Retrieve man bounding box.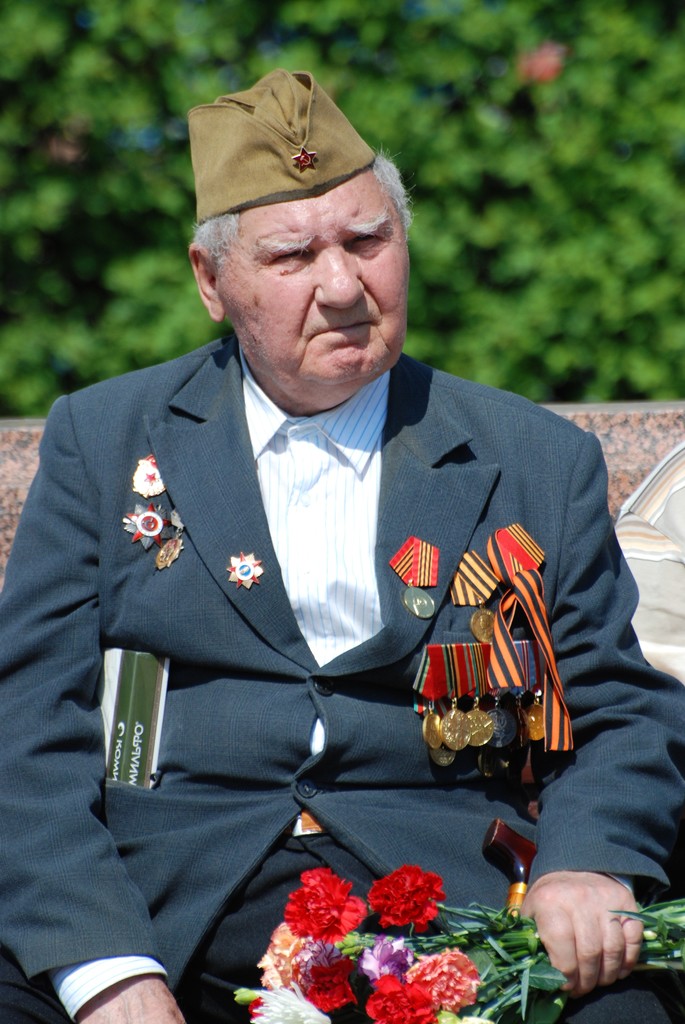
Bounding box: 0/68/684/1023.
